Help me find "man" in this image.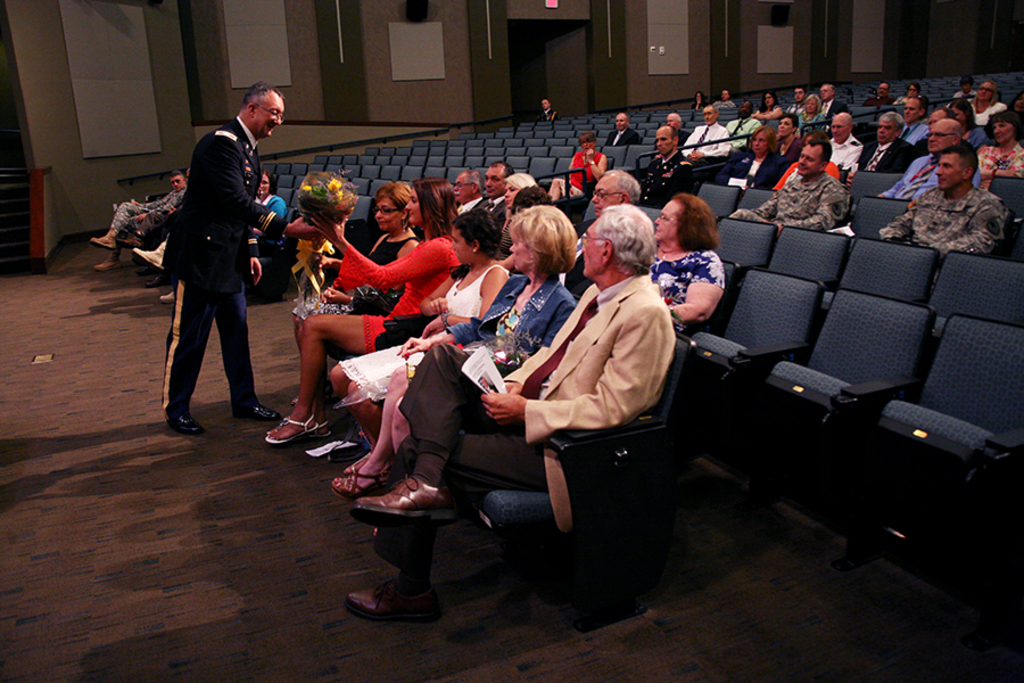
Found it: [678, 106, 730, 159].
